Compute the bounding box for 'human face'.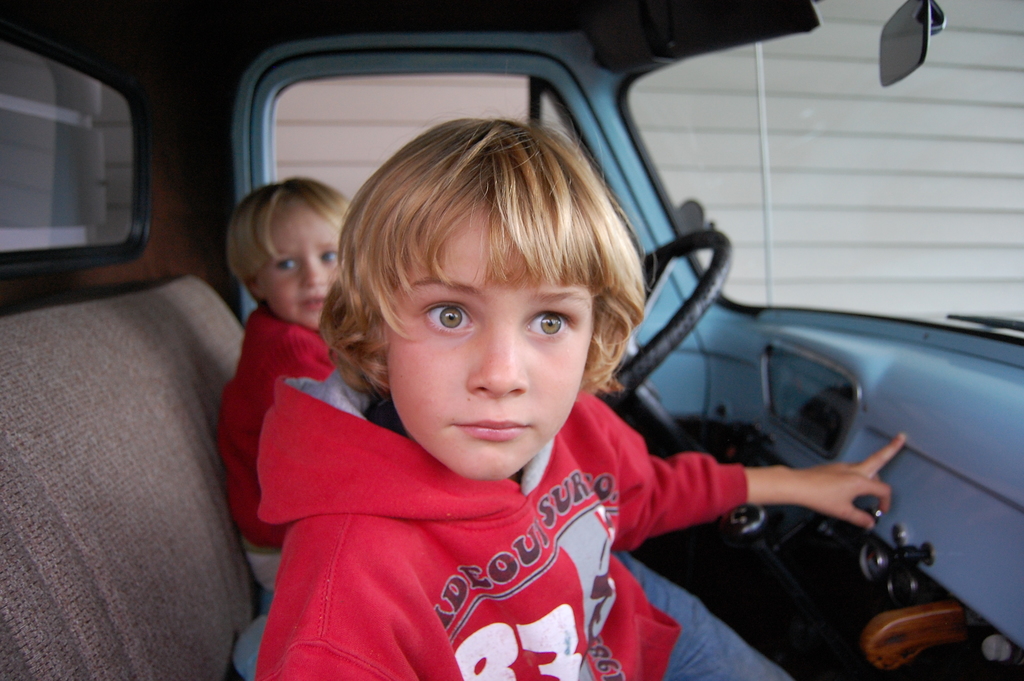
l=254, t=197, r=344, b=334.
